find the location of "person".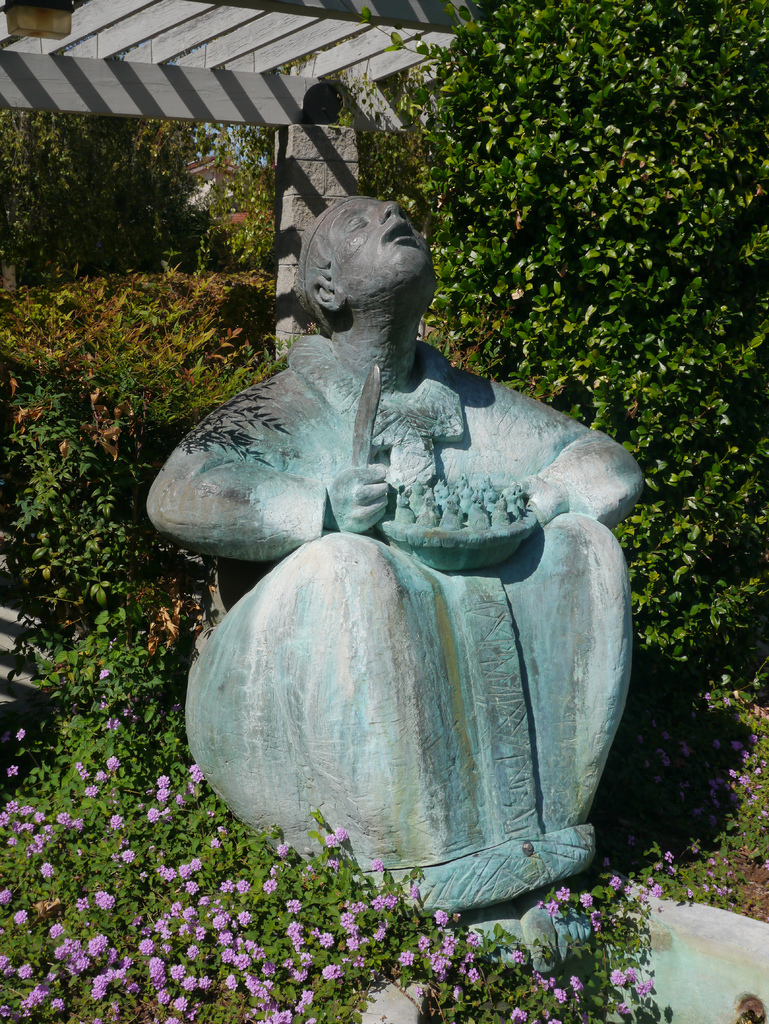
Location: {"x1": 143, "y1": 187, "x2": 654, "y2": 927}.
